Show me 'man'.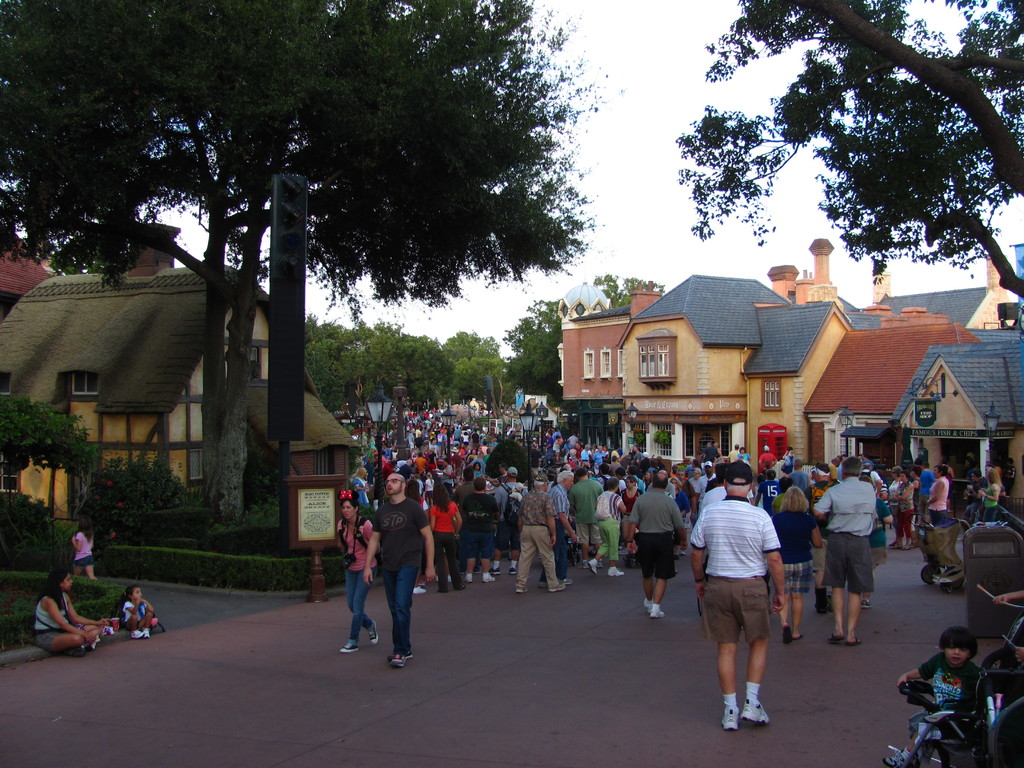
'man' is here: 693:464:788:737.
